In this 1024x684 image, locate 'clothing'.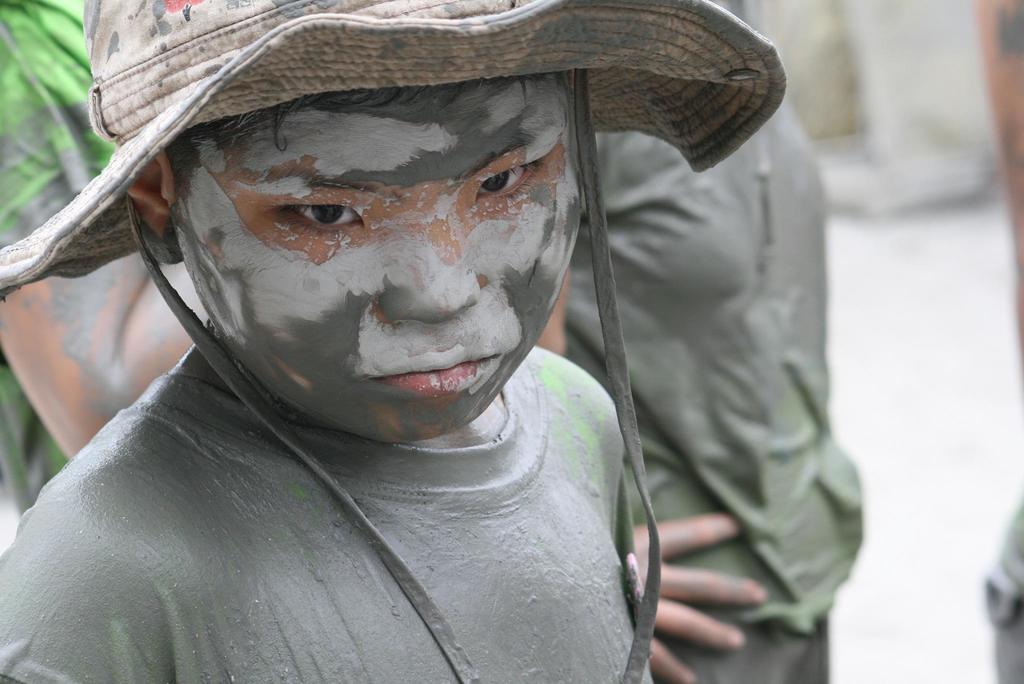
Bounding box: (0, 0, 116, 541).
